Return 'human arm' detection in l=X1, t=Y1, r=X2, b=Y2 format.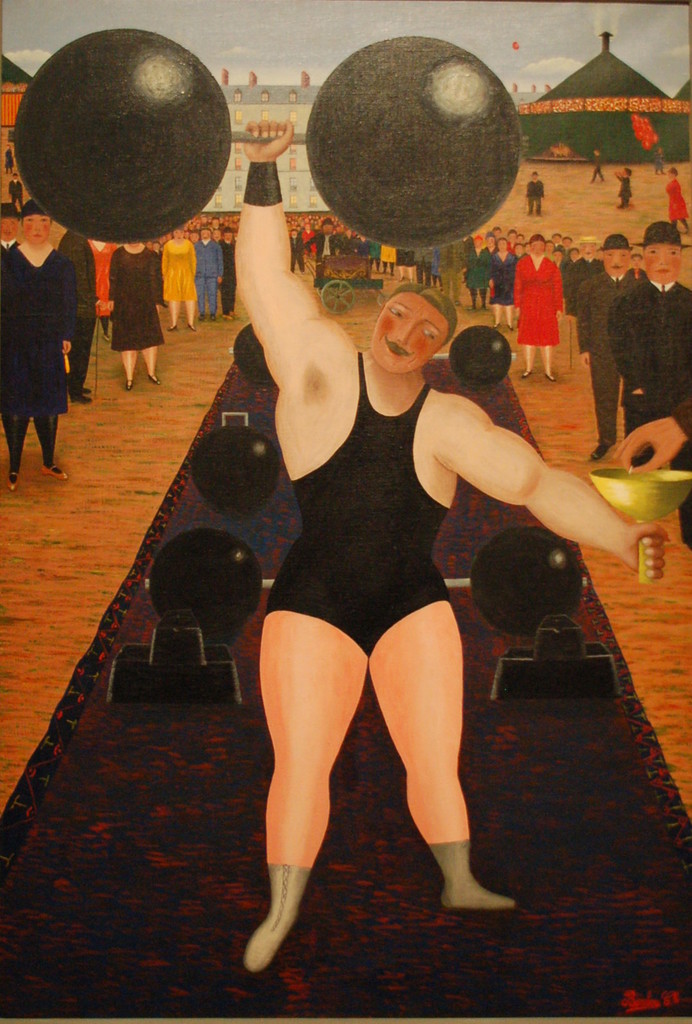
l=219, t=217, r=366, b=460.
